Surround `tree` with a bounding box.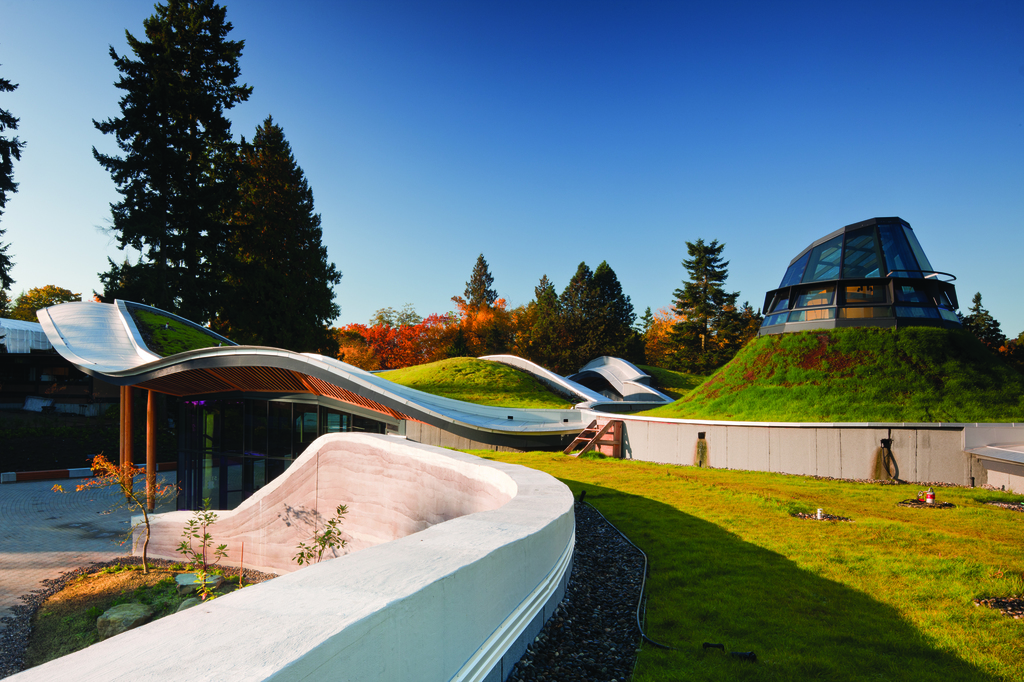
box(209, 109, 340, 358).
